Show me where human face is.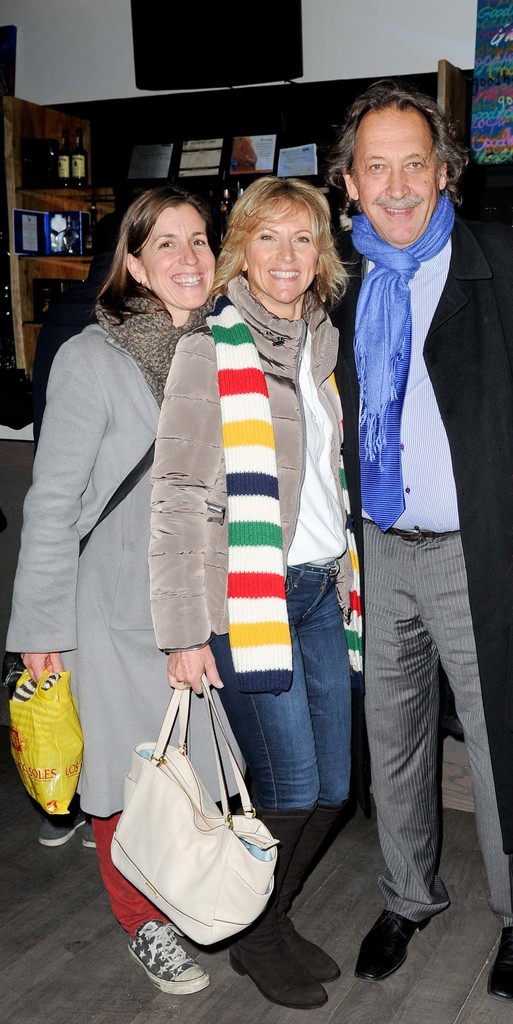
human face is at box(357, 132, 439, 243).
